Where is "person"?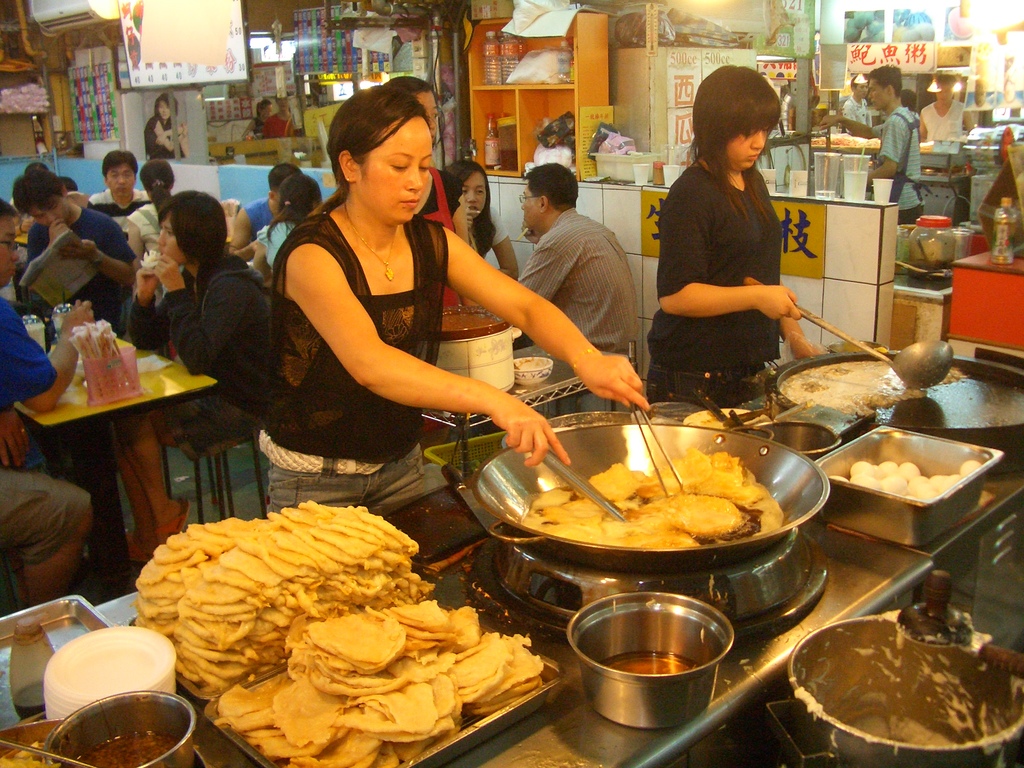
BBox(241, 97, 275, 140).
